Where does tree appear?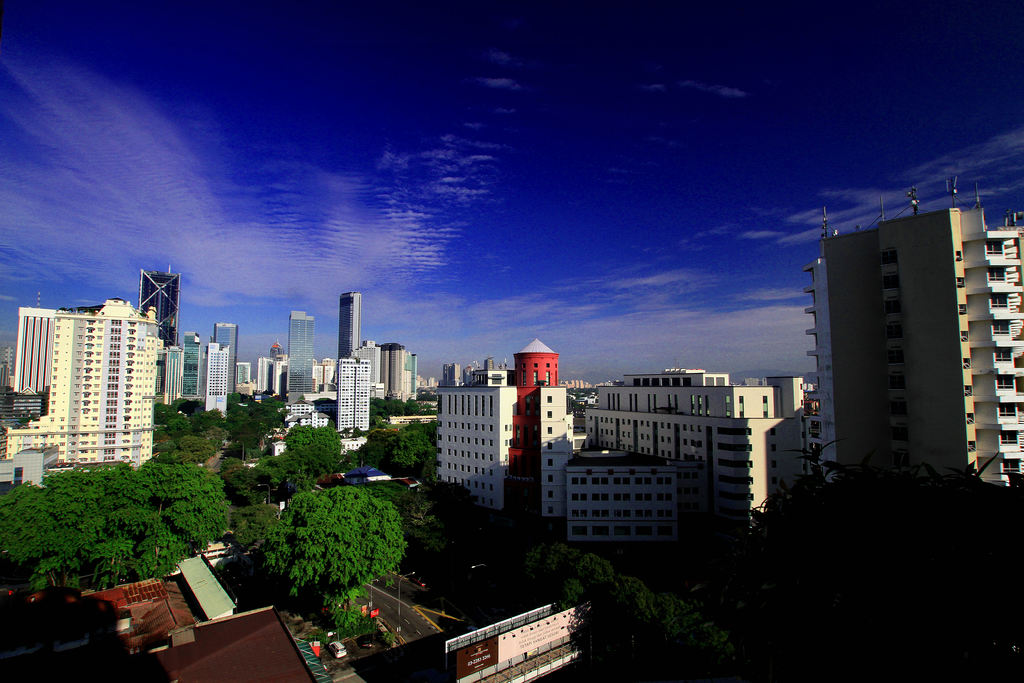
Appears at x1=264 y1=461 x2=299 y2=495.
